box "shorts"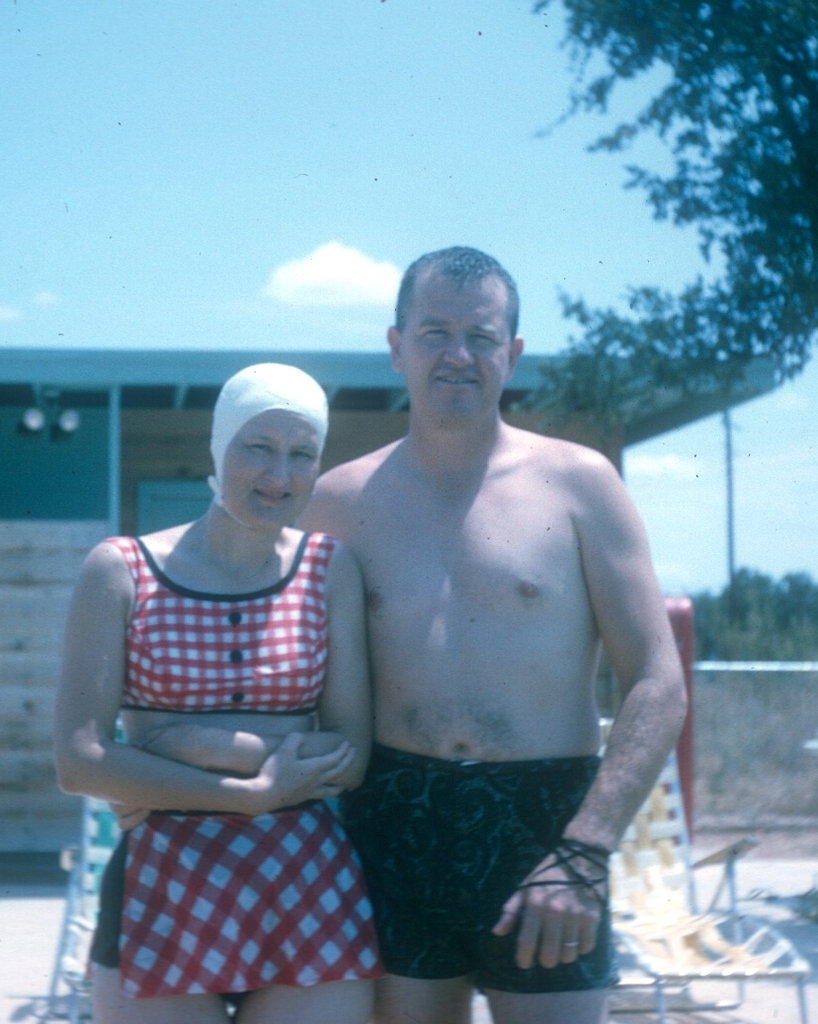
bbox=[89, 841, 274, 1004]
